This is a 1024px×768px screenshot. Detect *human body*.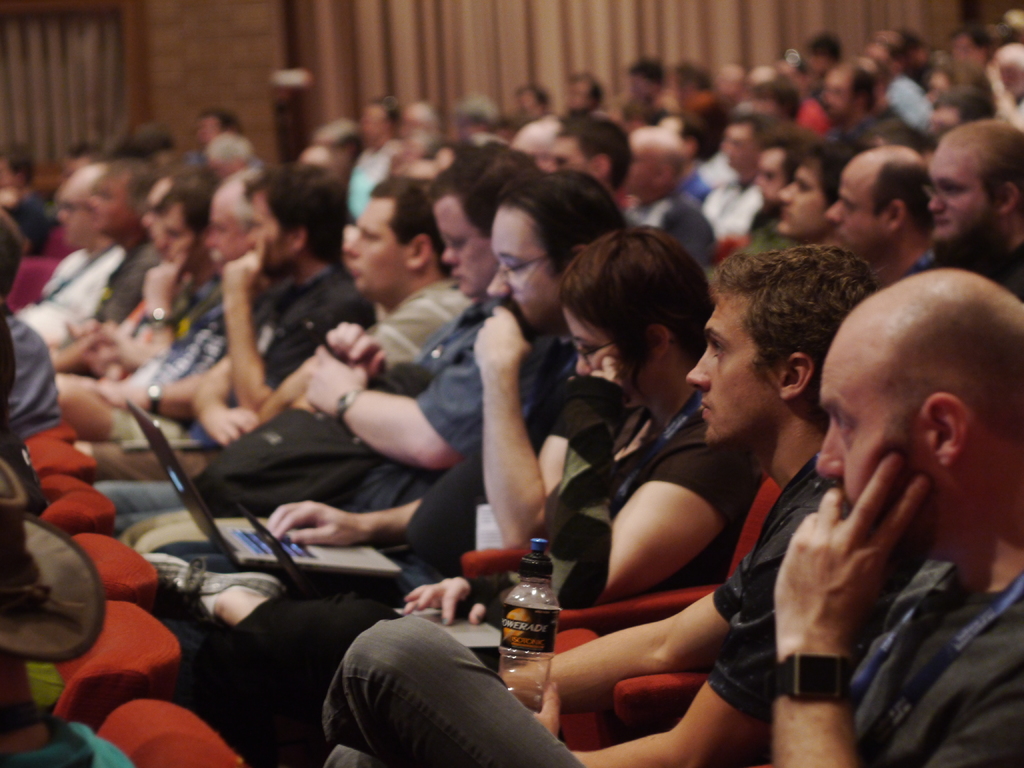
[left=614, top=111, right=711, bottom=276].
